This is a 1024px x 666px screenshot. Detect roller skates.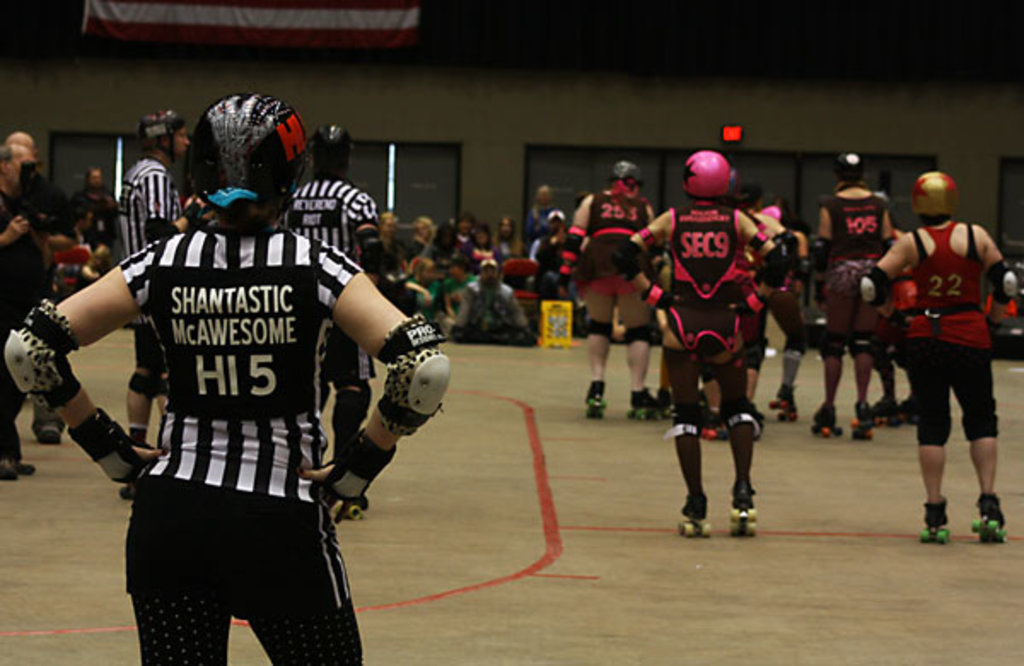
[x1=116, y1=483, x2=133, y2=502].
